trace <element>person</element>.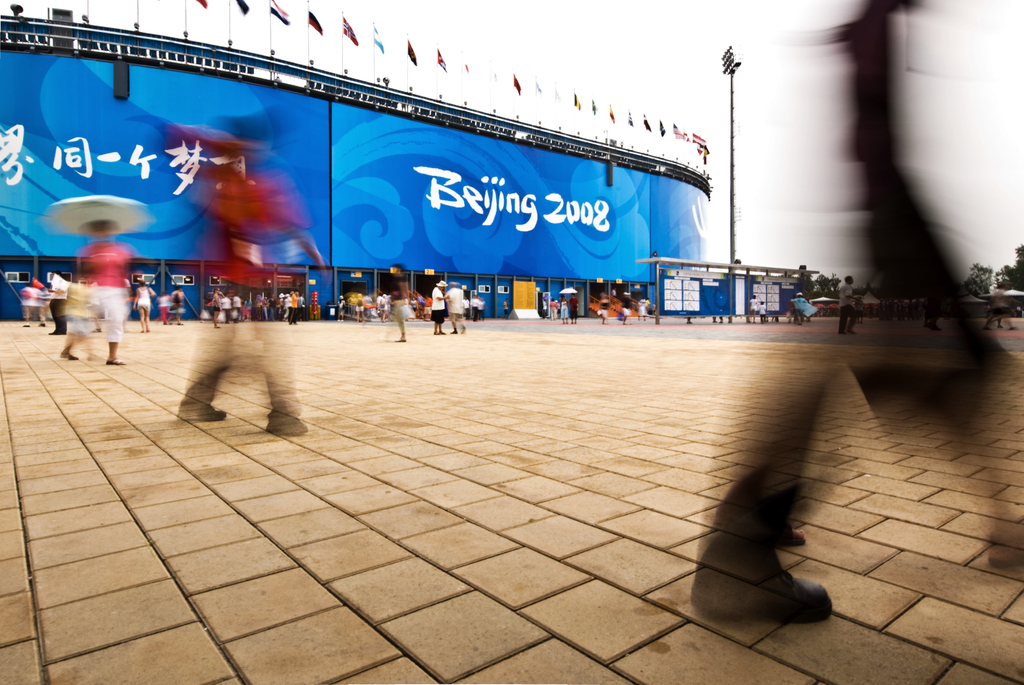
Traced to detection(125, 278, 159, 335).
